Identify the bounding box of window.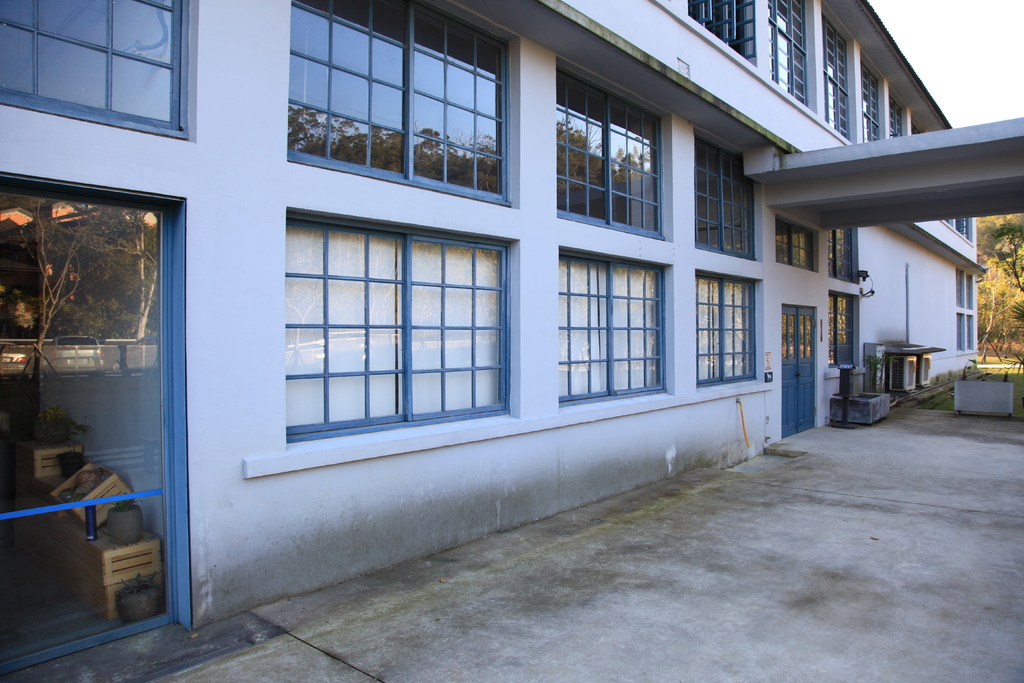
280:210:516:447.
